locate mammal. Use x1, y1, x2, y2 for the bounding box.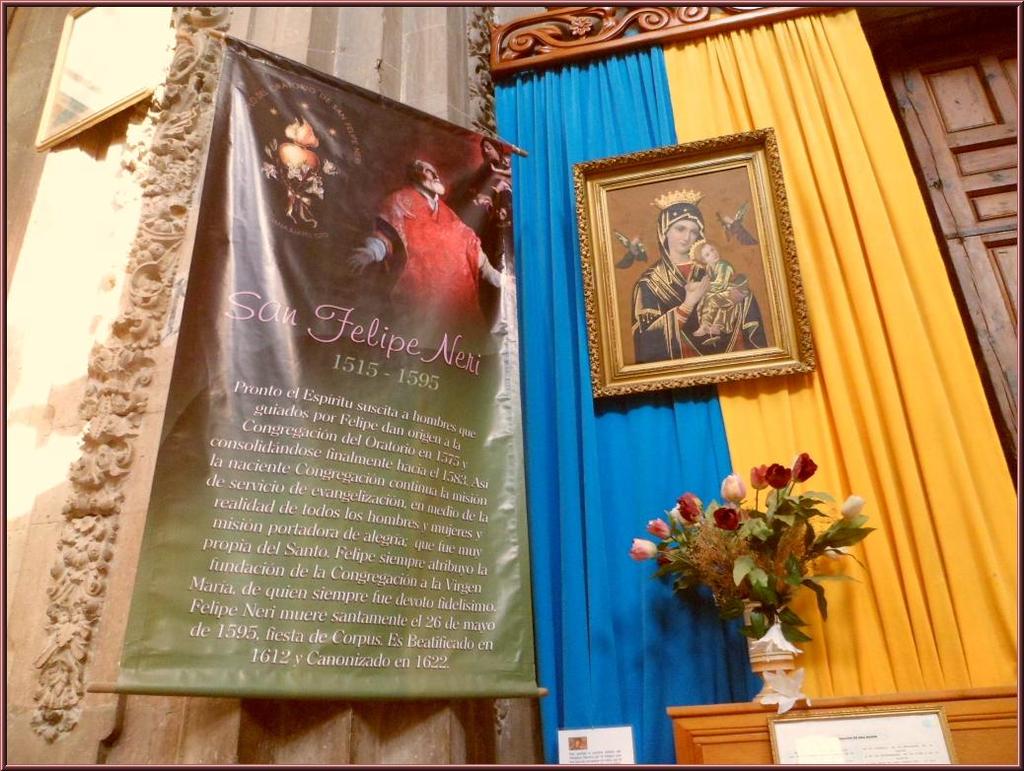
347, 156, 498, 341.
